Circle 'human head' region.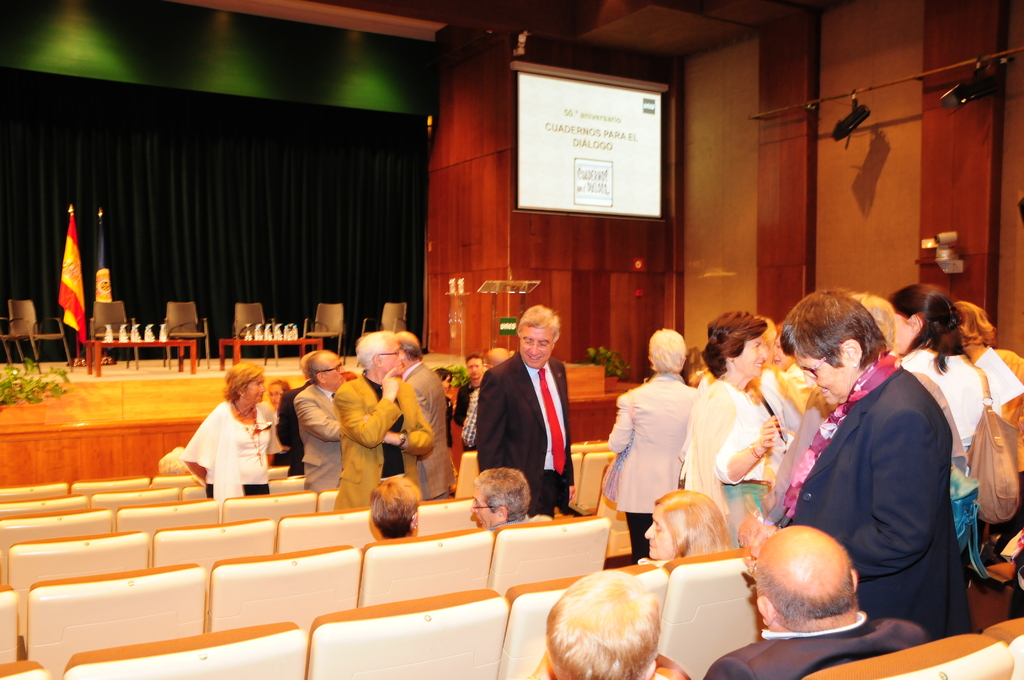
Region: detection(374, 474, 417, 530).
